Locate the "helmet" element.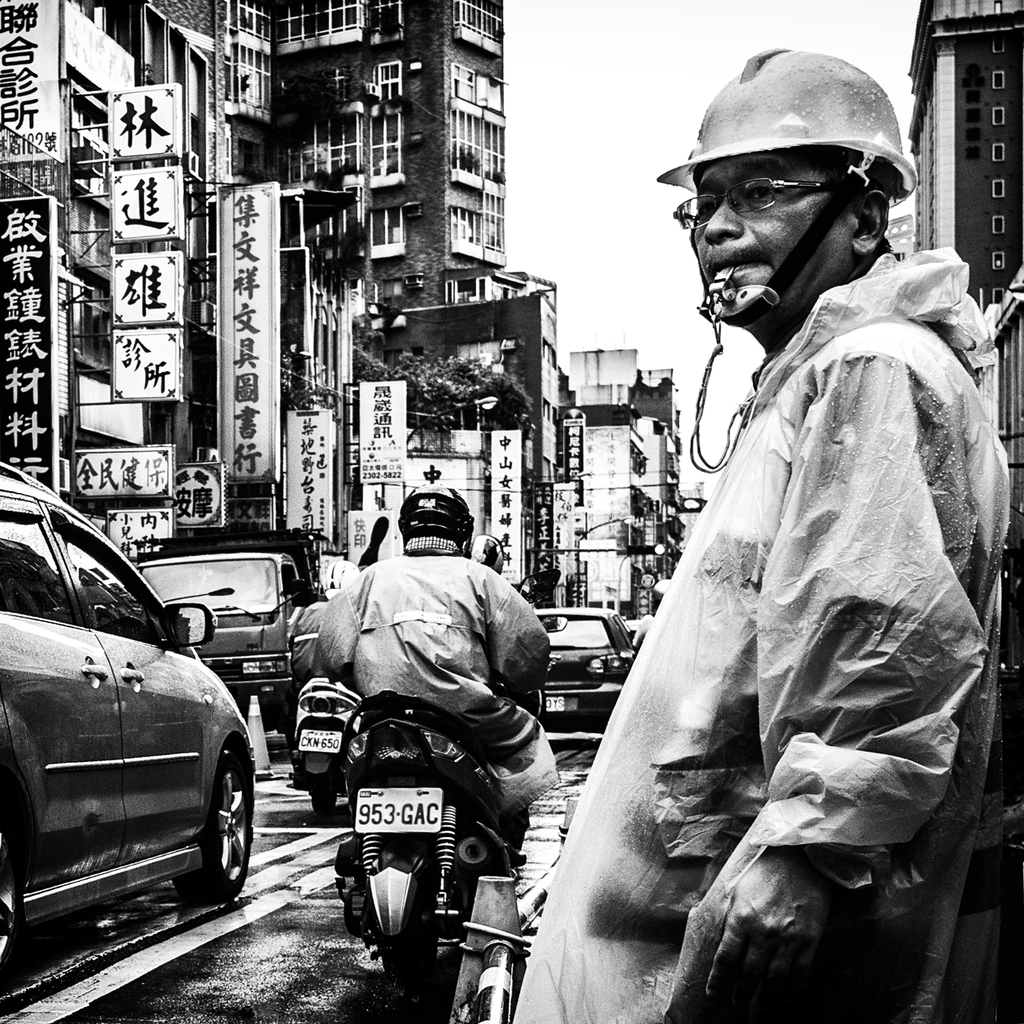
Element bbox: (x1=689, y1=47, x2=911, y2=328).
